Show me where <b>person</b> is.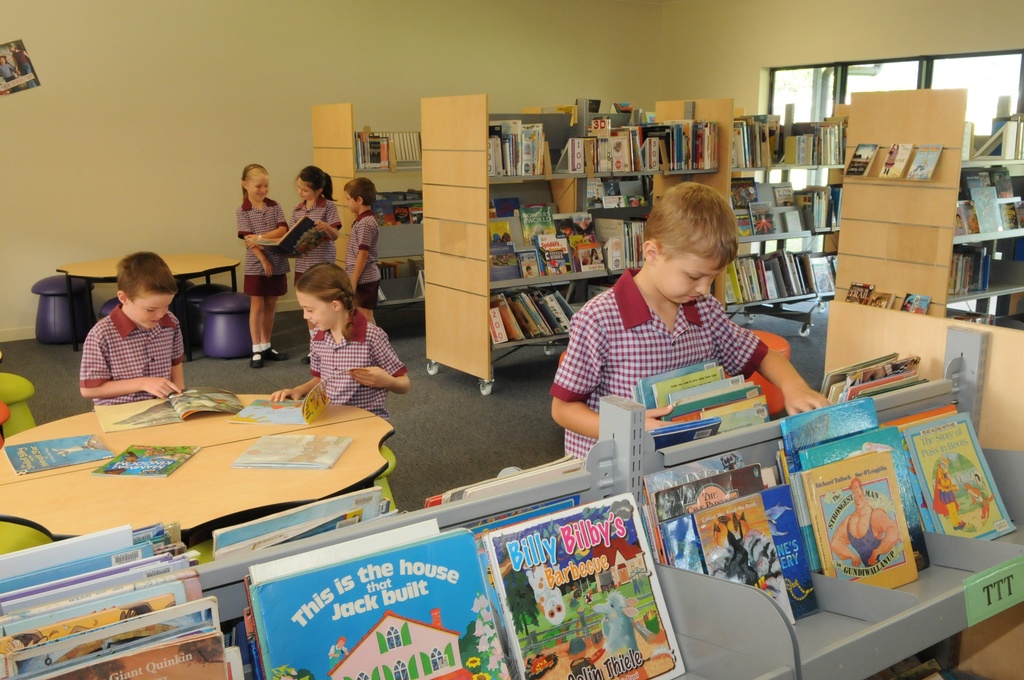
<b>person</b> is at [left=235, top=161, right=291, bottom=363].
